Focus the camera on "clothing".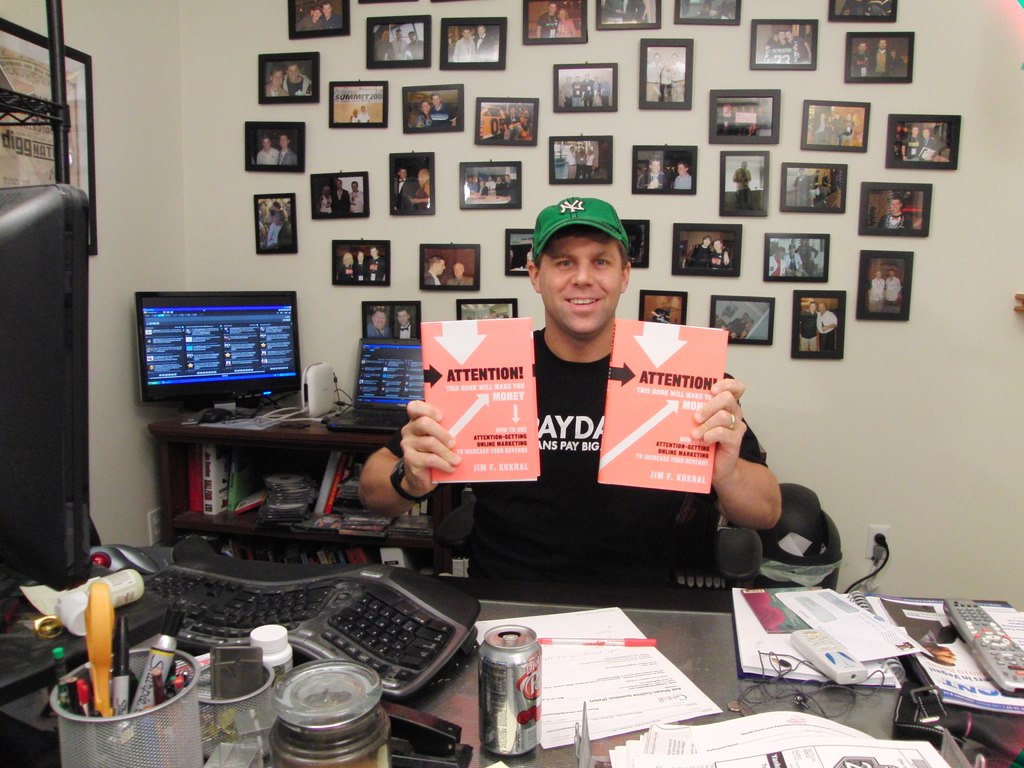
Focus region: [352, 189, 363, 213].
